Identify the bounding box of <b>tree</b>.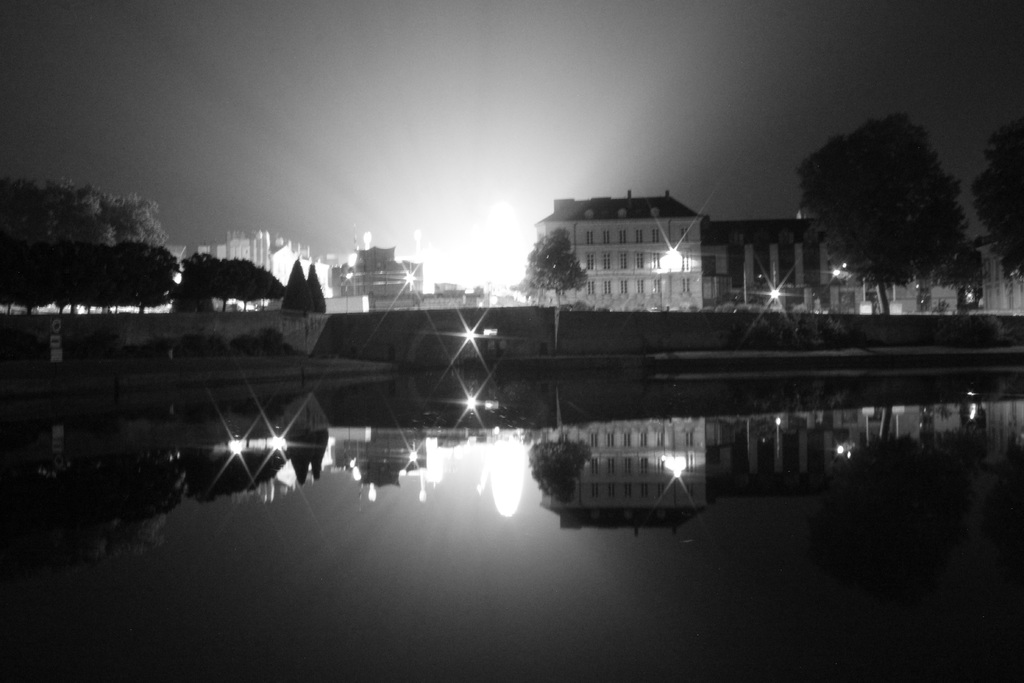
select_region(504, 219, 594, 315).
